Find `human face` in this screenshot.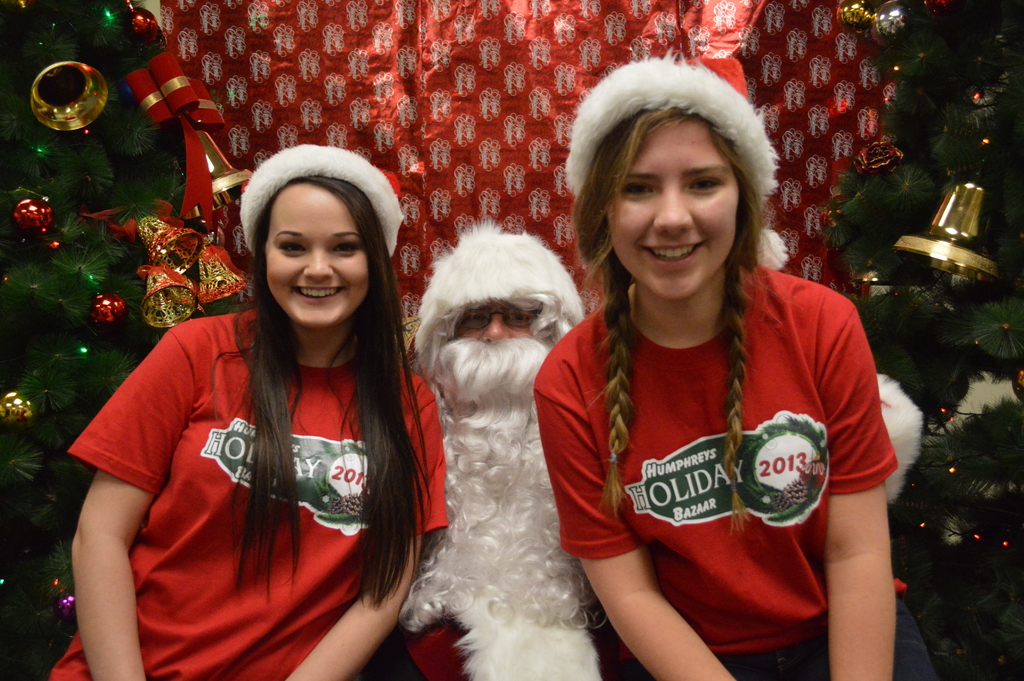
The bounding box for `human face` is [262, 188, 370, 329].
